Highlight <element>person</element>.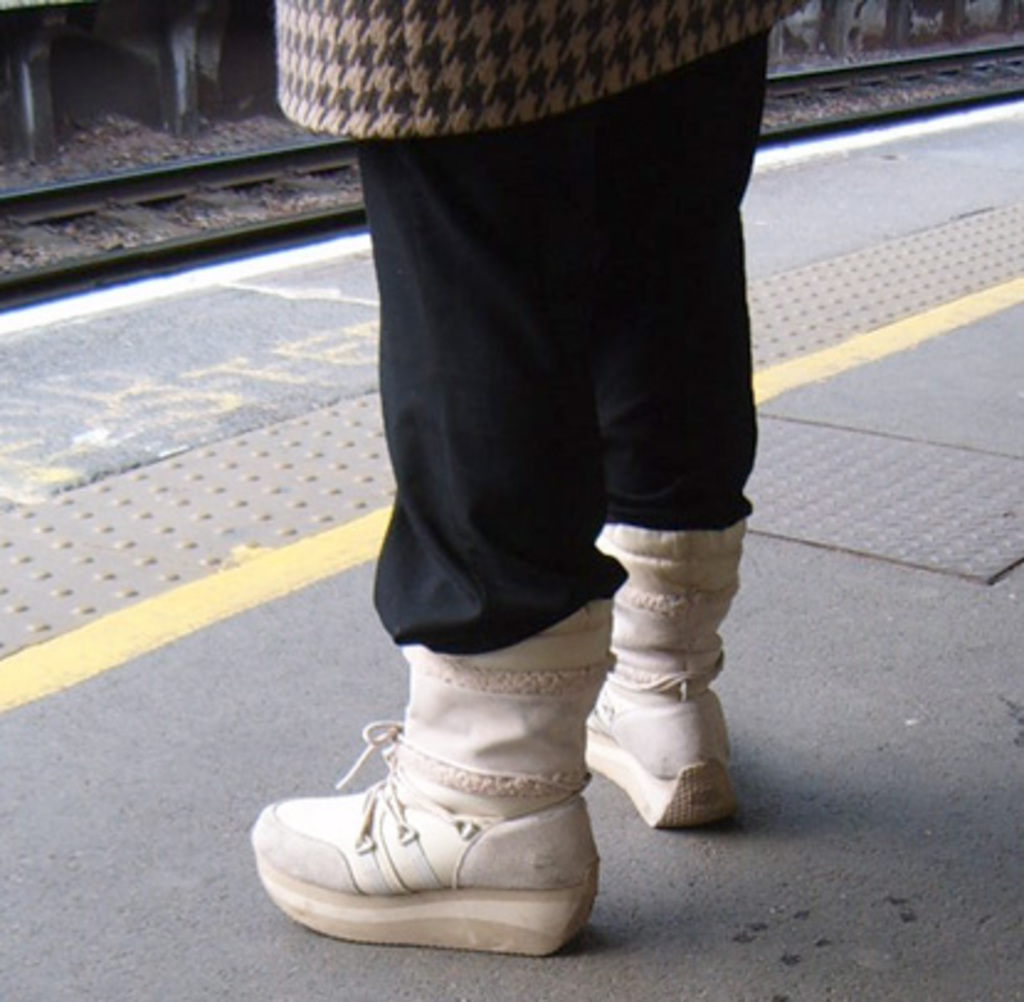
Highlighted region: 237/0/807/958.
